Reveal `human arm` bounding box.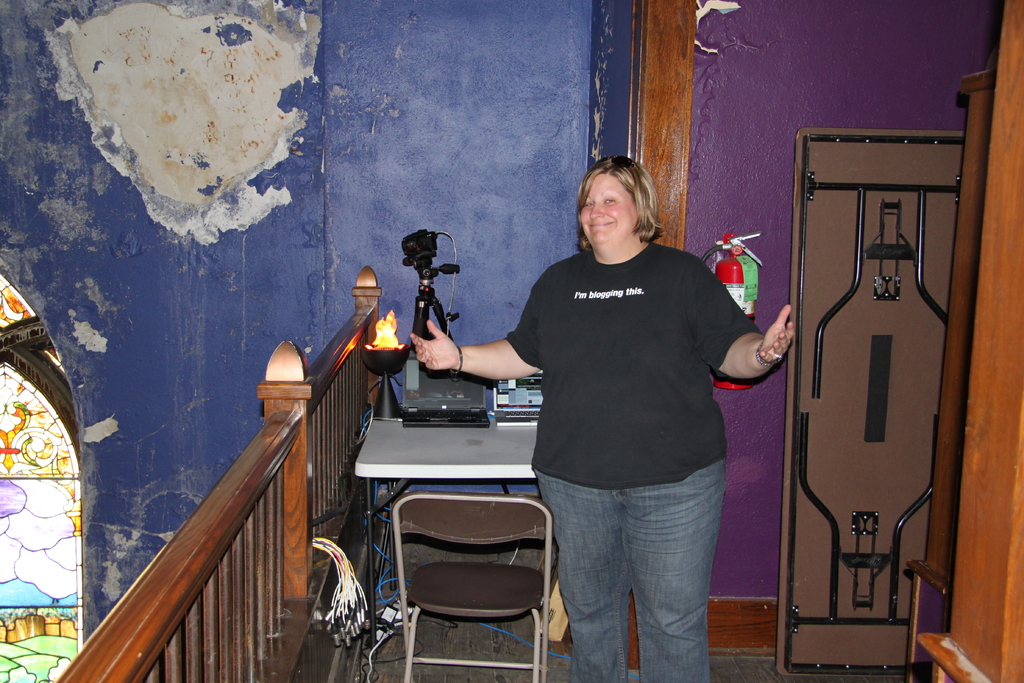
Revealed: (412, 279, 543, 379).
